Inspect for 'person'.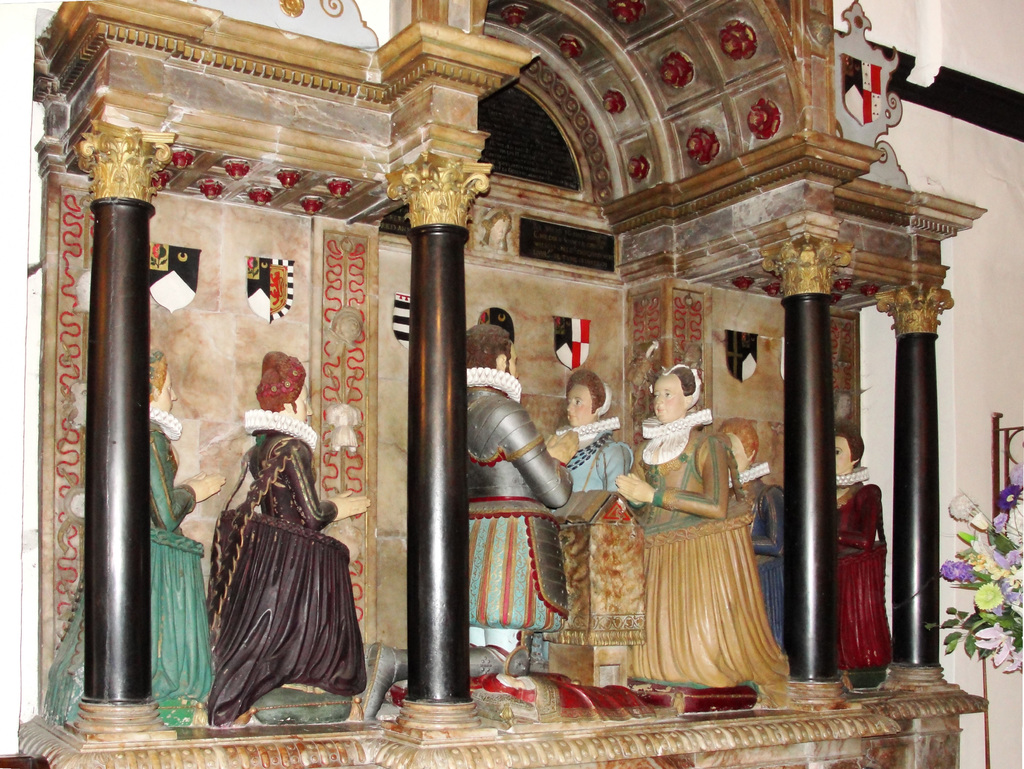
Inspection: (left=560, top=354, right=640, bottom=665).
